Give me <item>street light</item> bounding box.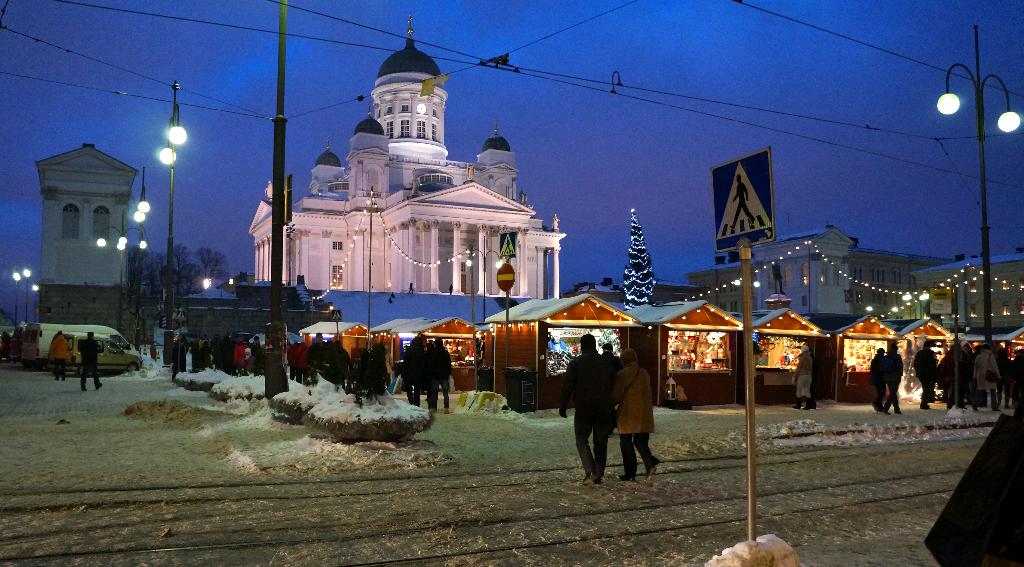
left=10, top=270, right=22, bottom=328.
